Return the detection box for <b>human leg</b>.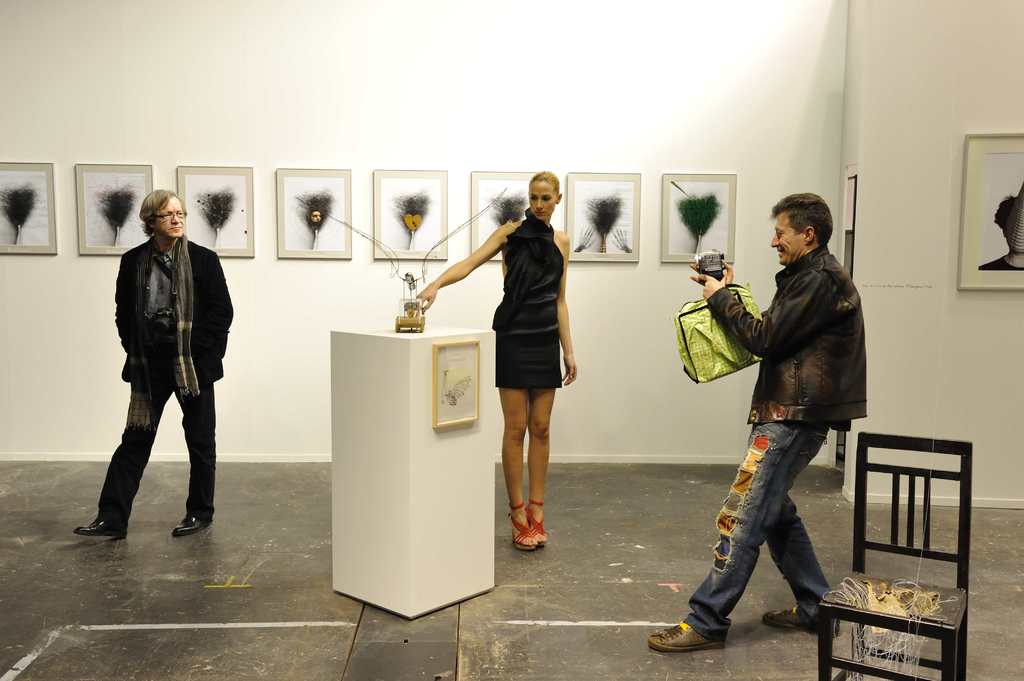
x1=75, y1=381, x2=172, y2=549.
